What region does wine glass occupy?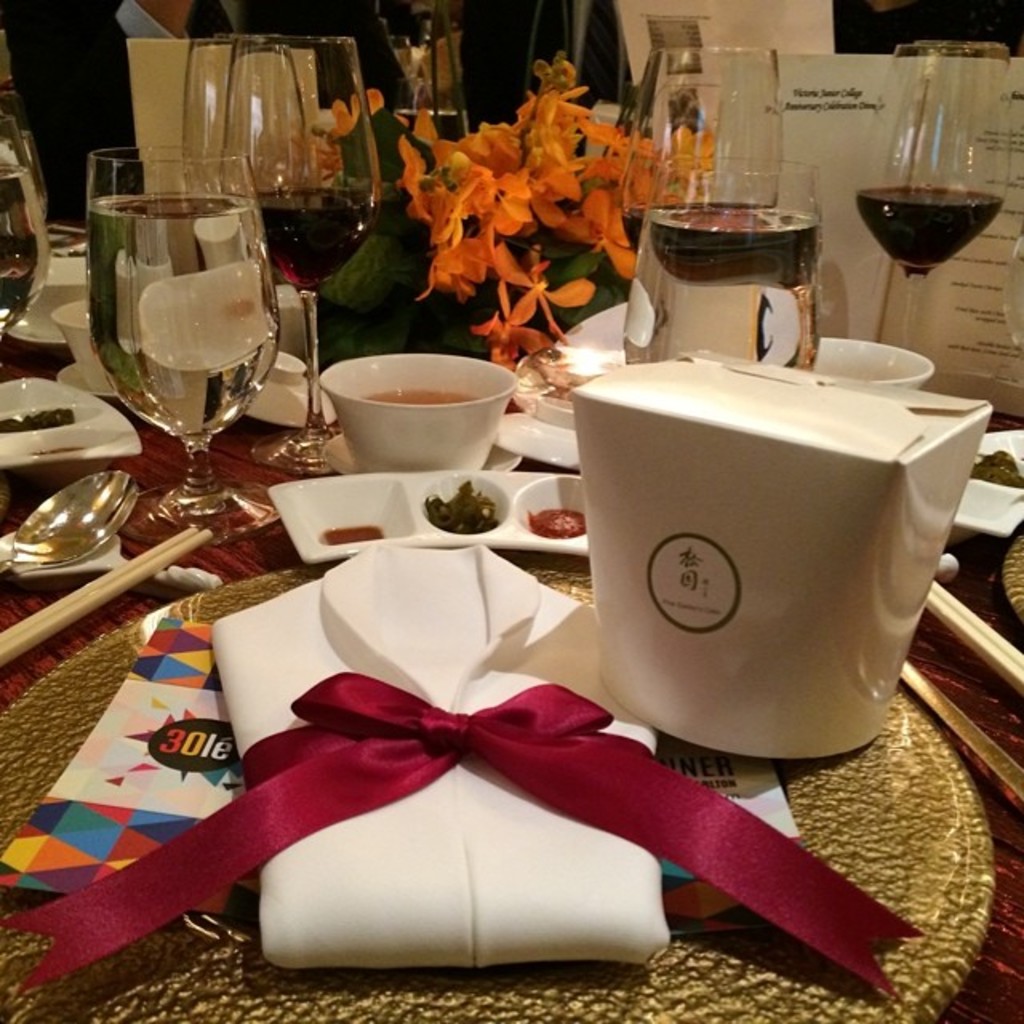
detection(205, 34, 376, 475).
